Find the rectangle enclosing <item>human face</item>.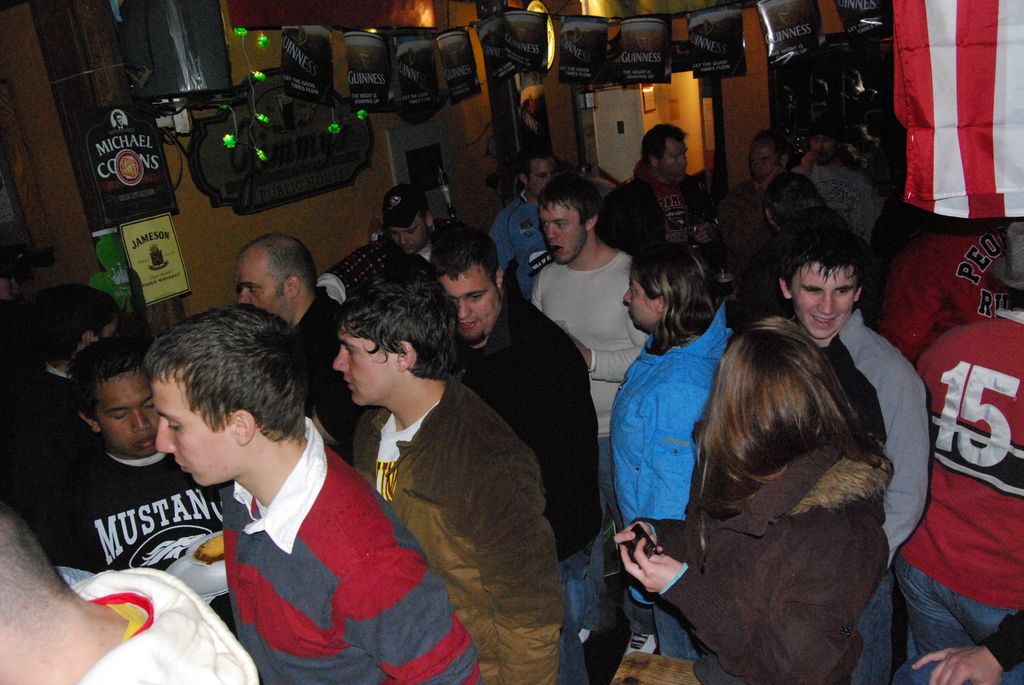
pyautogui.locateOnScreen(237, 251, 292, 320).
